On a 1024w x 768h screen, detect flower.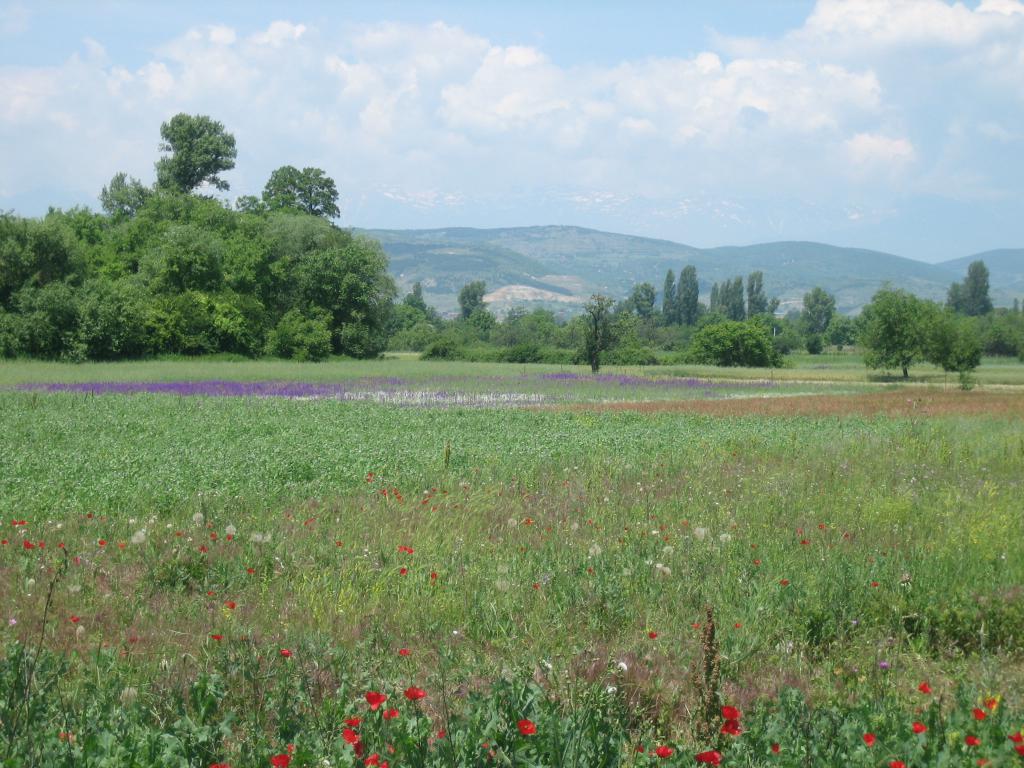
left=972, top=705, right=988, bottom=723.
